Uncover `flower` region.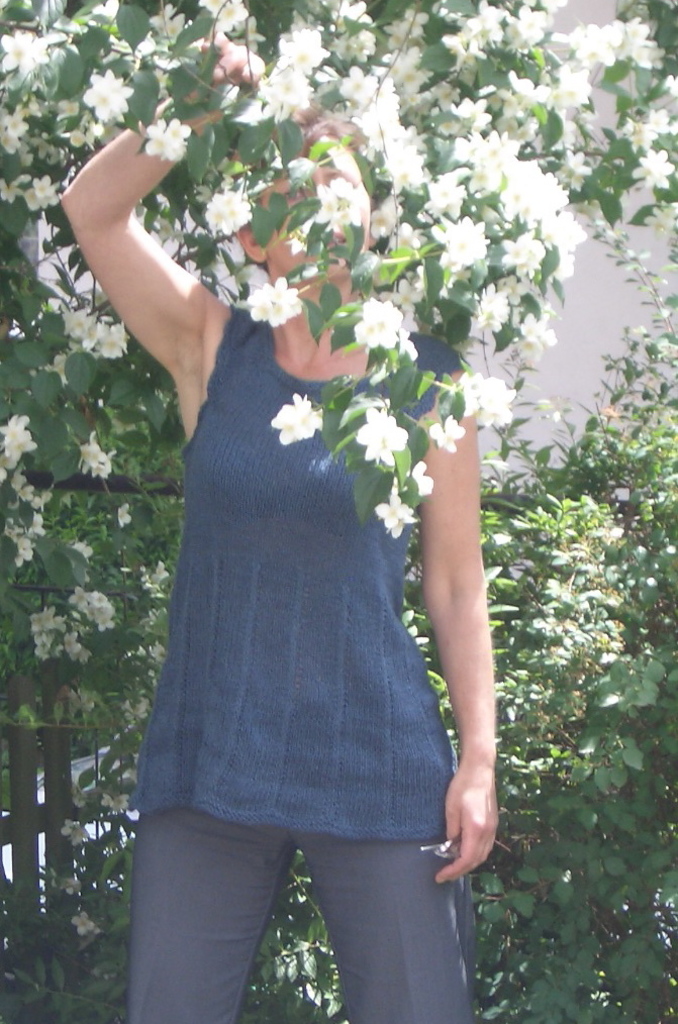
Uncovered: {"x1": 372, "y1": 491, "x2": 414, "y2": 544}.
